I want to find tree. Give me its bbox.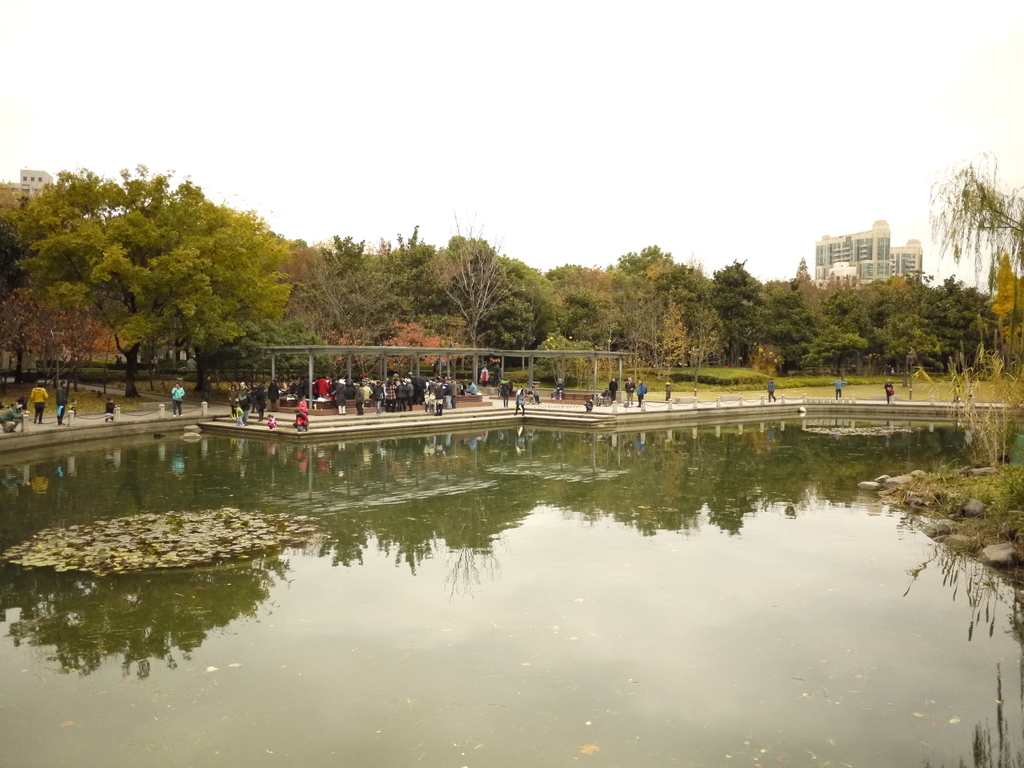
box=[921, 147, 1023, 289].
